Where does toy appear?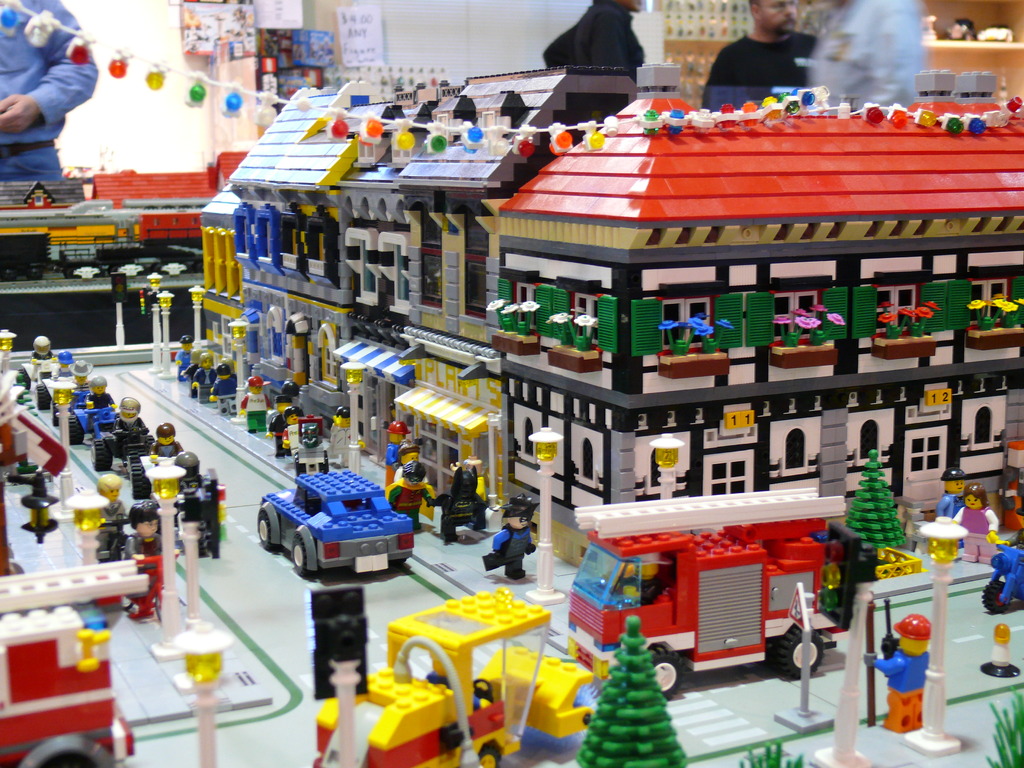
Appears at bbox=[40, 352, 70, 412].
